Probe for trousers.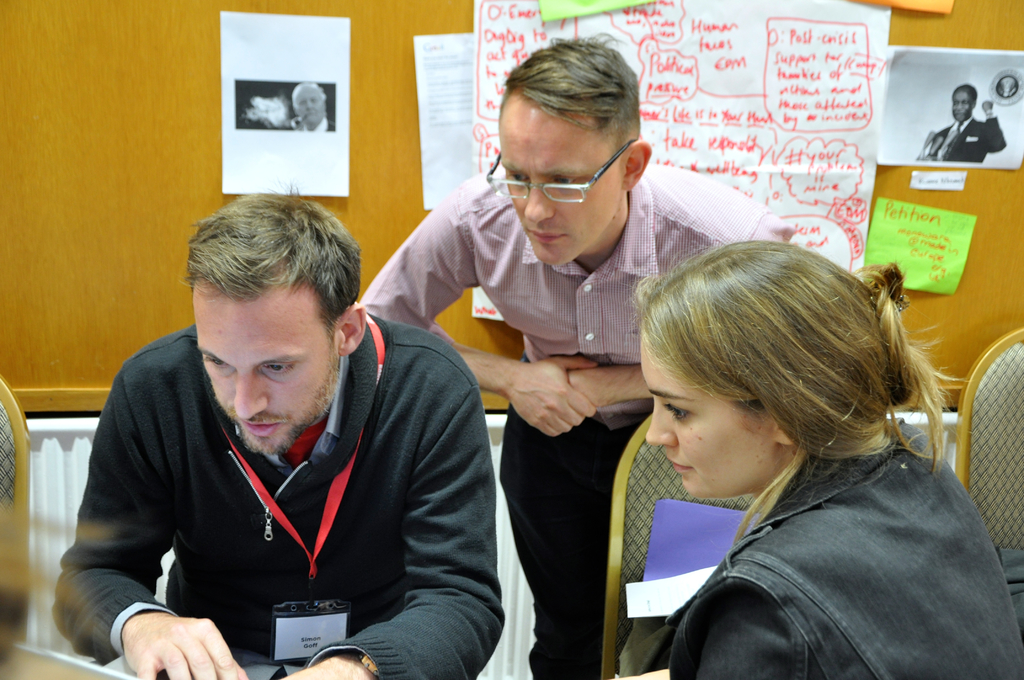
Probe result: (504, 393, 641, 679).
